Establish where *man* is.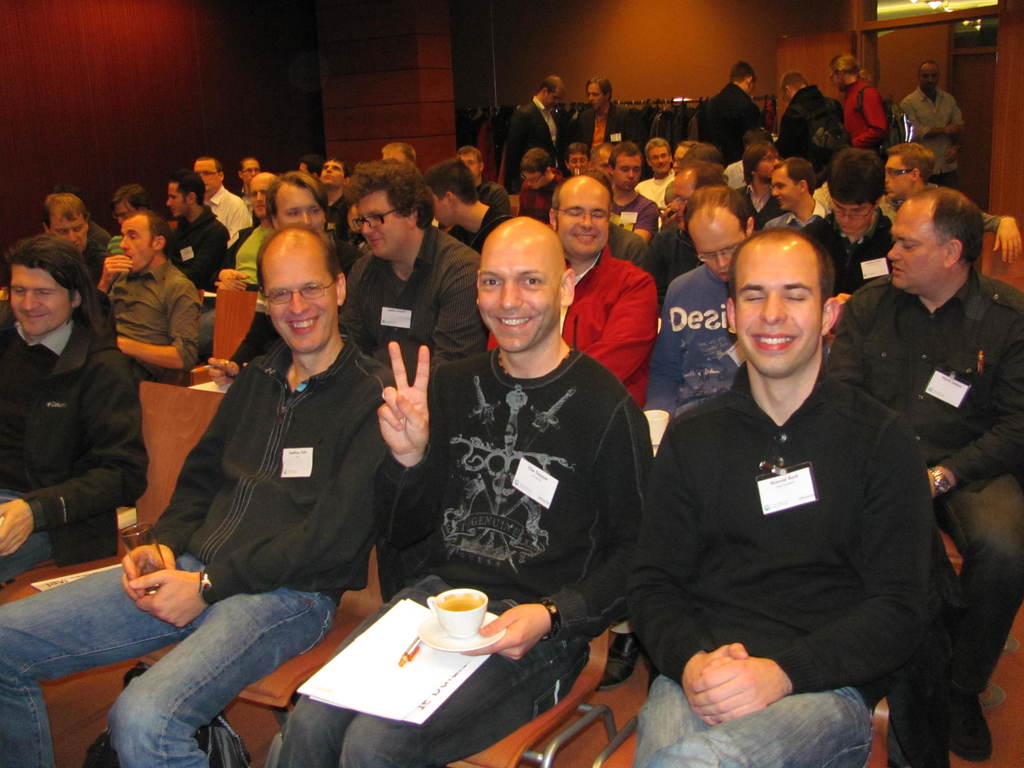
Established at box=[659, 184, 762, 419].
